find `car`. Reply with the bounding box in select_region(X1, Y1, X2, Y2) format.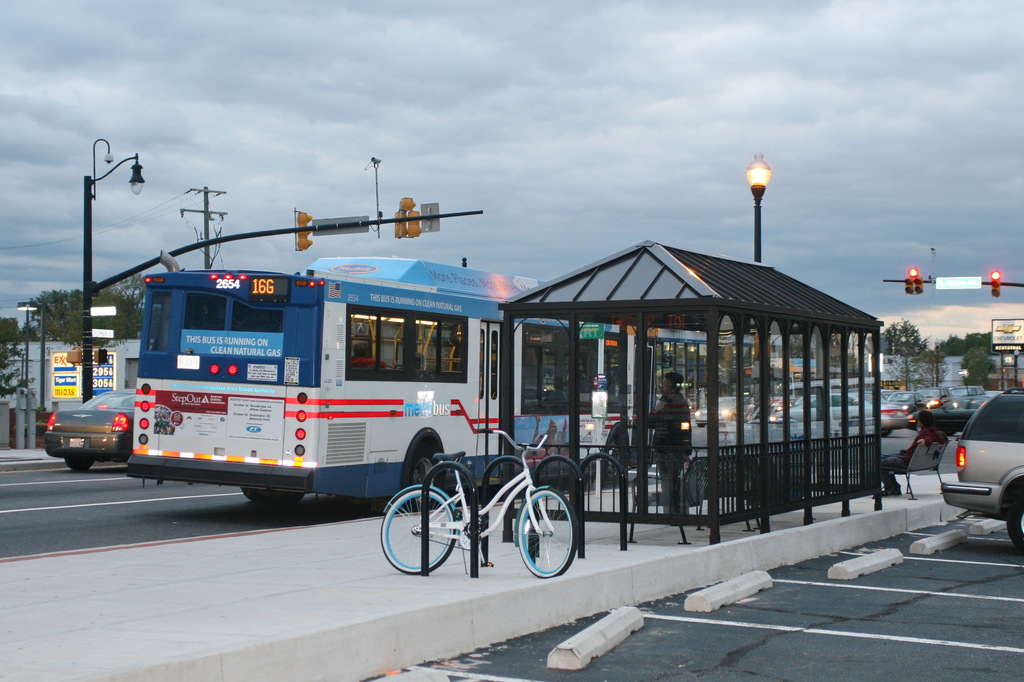
select_region(911, 398, 1023, 538).
